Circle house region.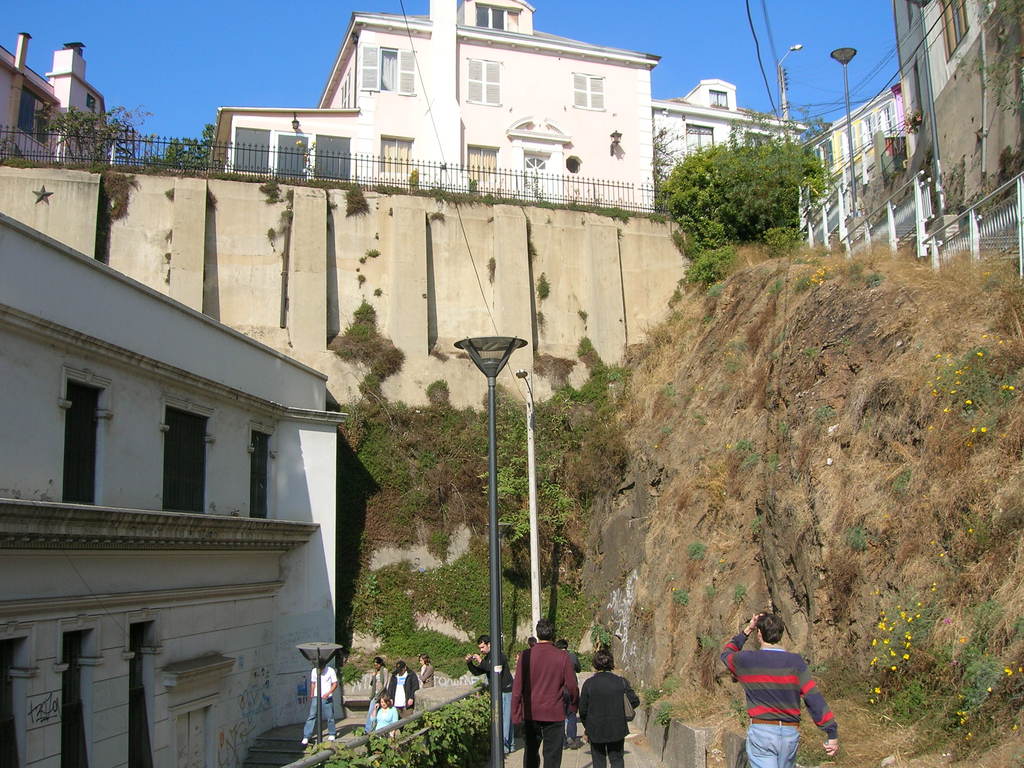
Region: 0:29:113:164.
